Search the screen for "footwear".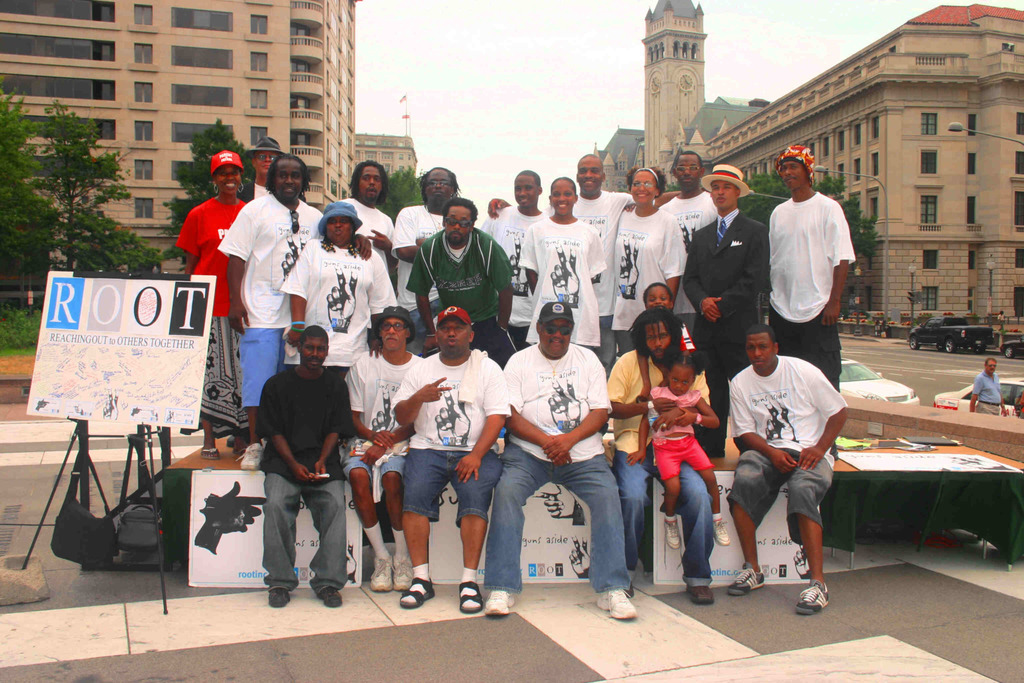
Found at bbox=[233, 443, 267, 474].
